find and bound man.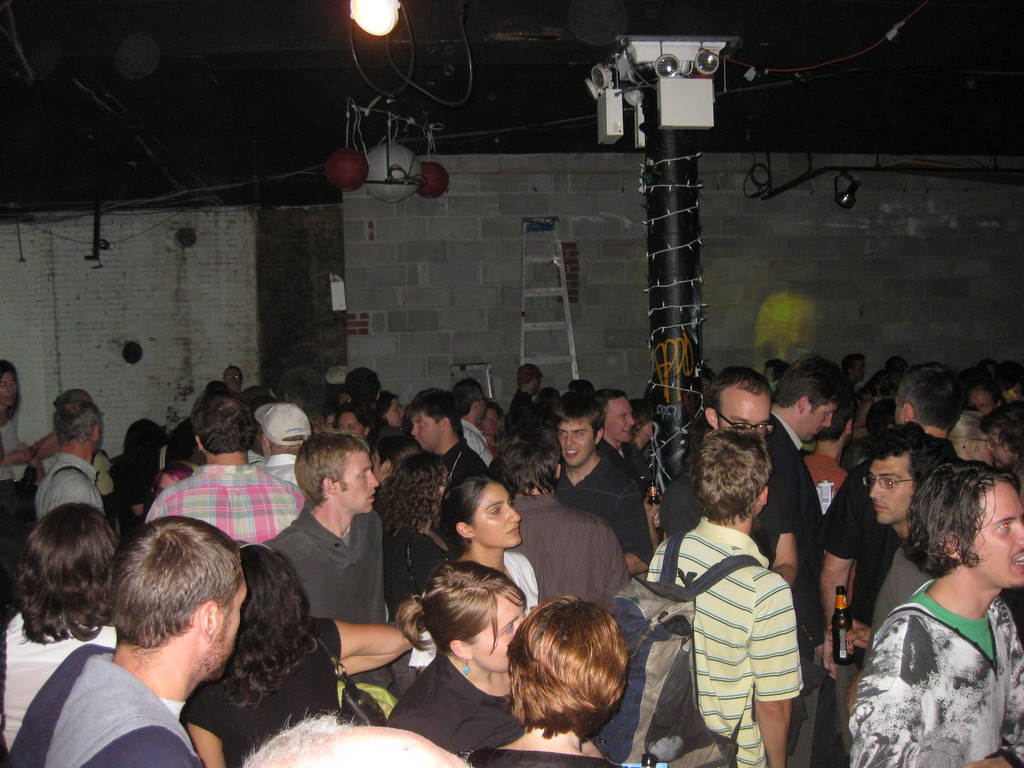
Bound: bbox(221, 364, 245, 396).
